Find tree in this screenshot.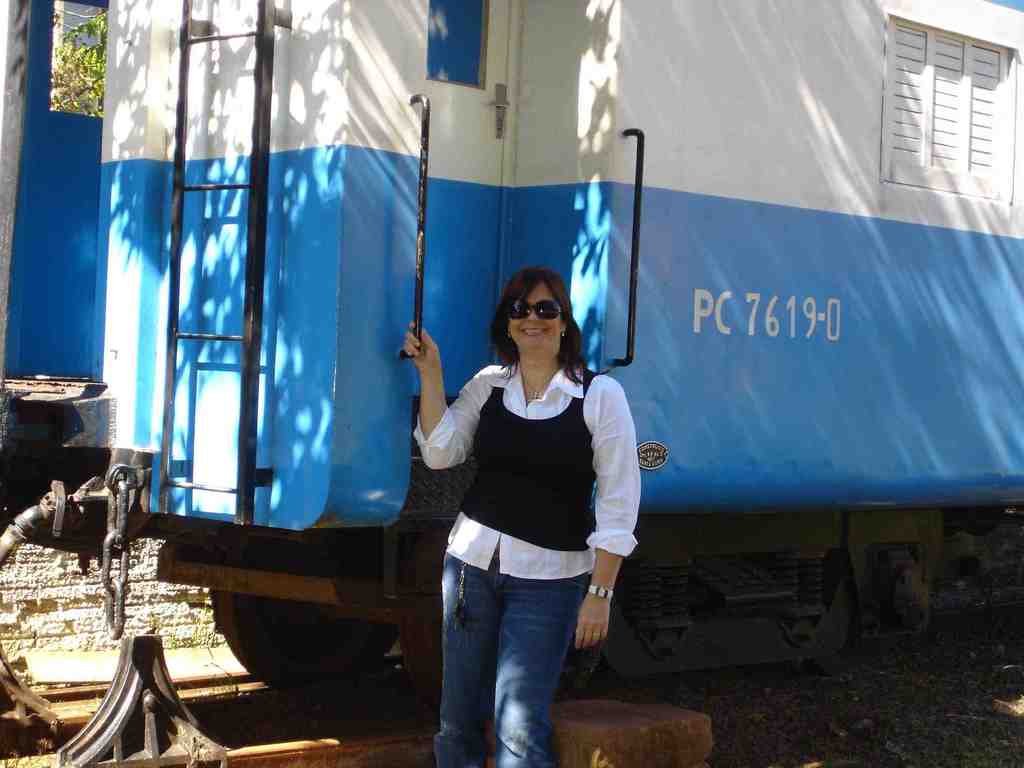
The bounding box for tree is detection(49, 9, 104, 115).
